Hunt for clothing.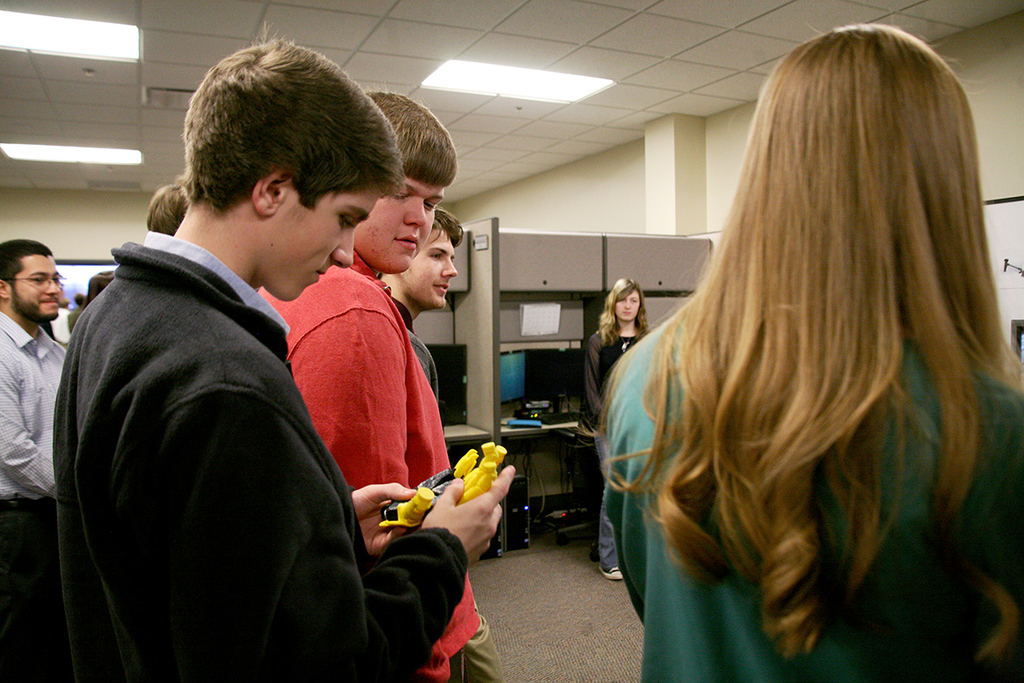
Hunted down at 602 309 1023 682.
